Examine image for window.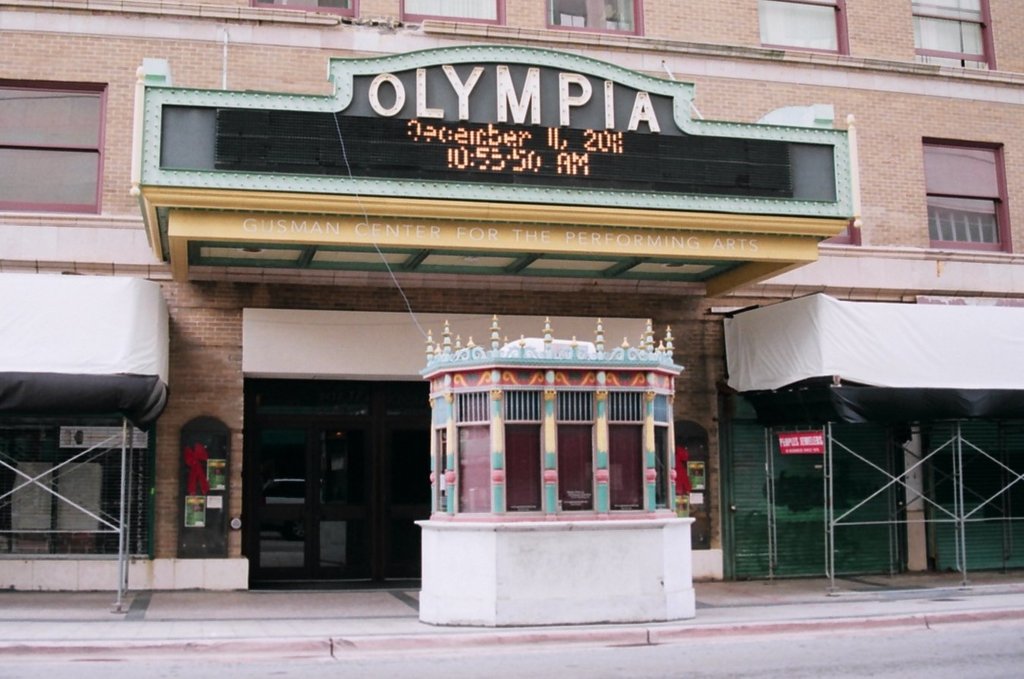
Examination result: [393,0,499,35].
